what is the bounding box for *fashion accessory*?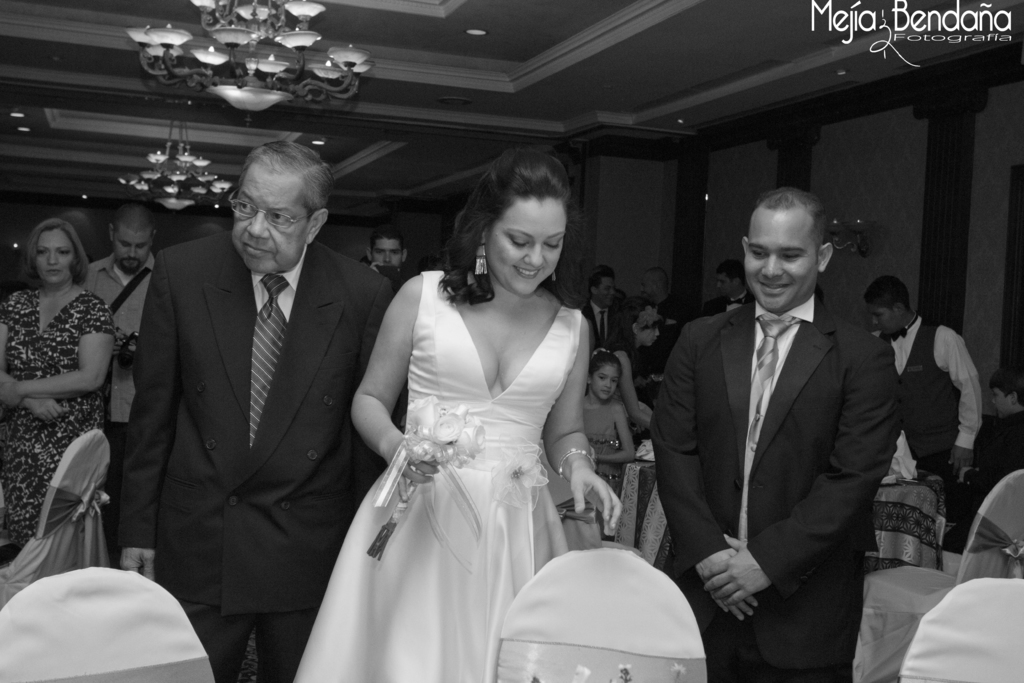
<box>744,316,800,542</box>.
